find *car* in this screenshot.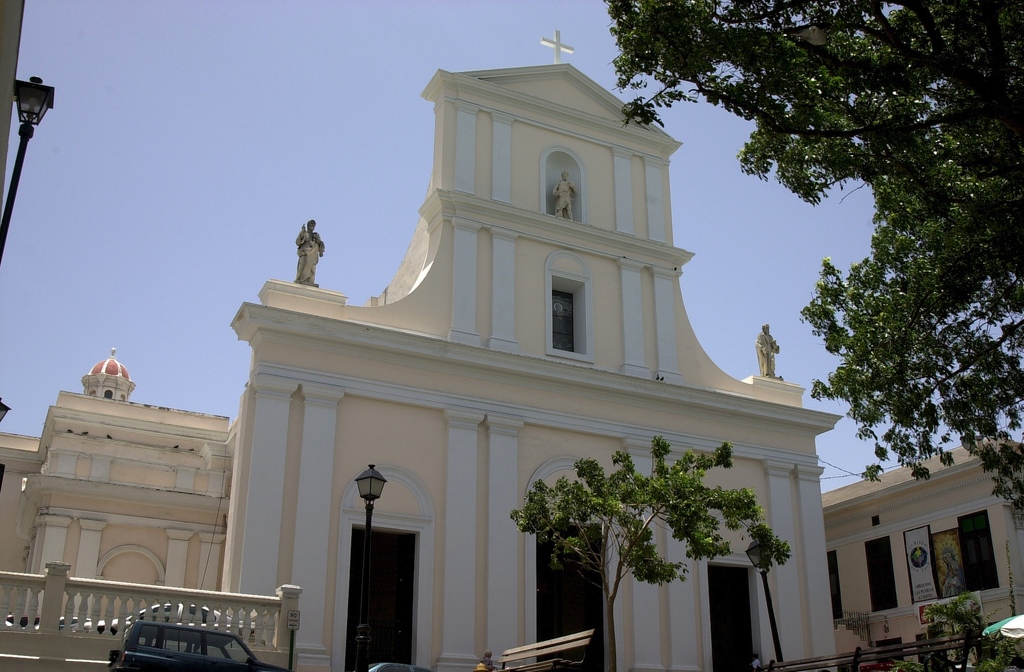
The bounding box for *car* is bbox=[369, 657, 423, 671].
